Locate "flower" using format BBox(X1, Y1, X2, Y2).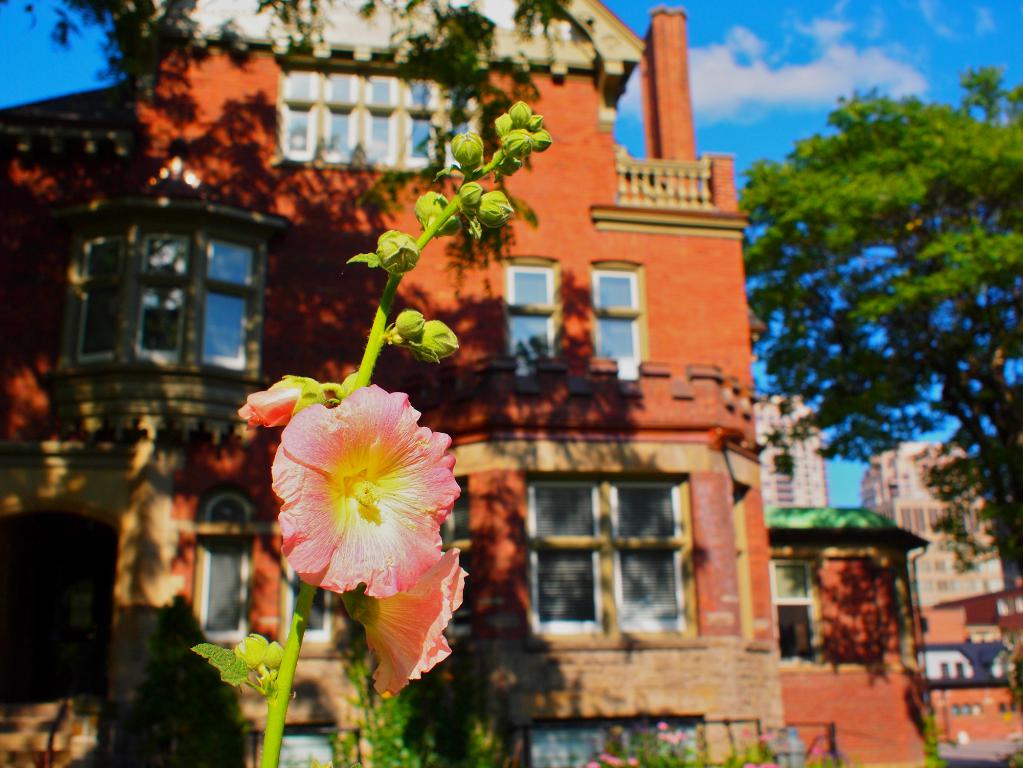
BBox(242, 378, 428, 614).
